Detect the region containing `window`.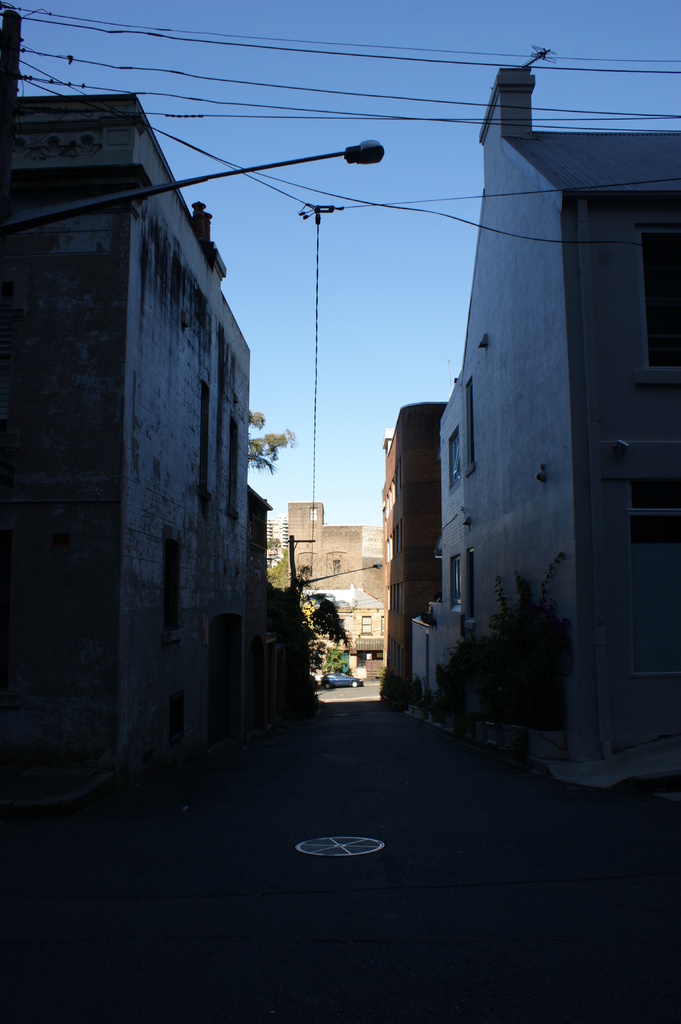
region(445, 557, 466, 612).
